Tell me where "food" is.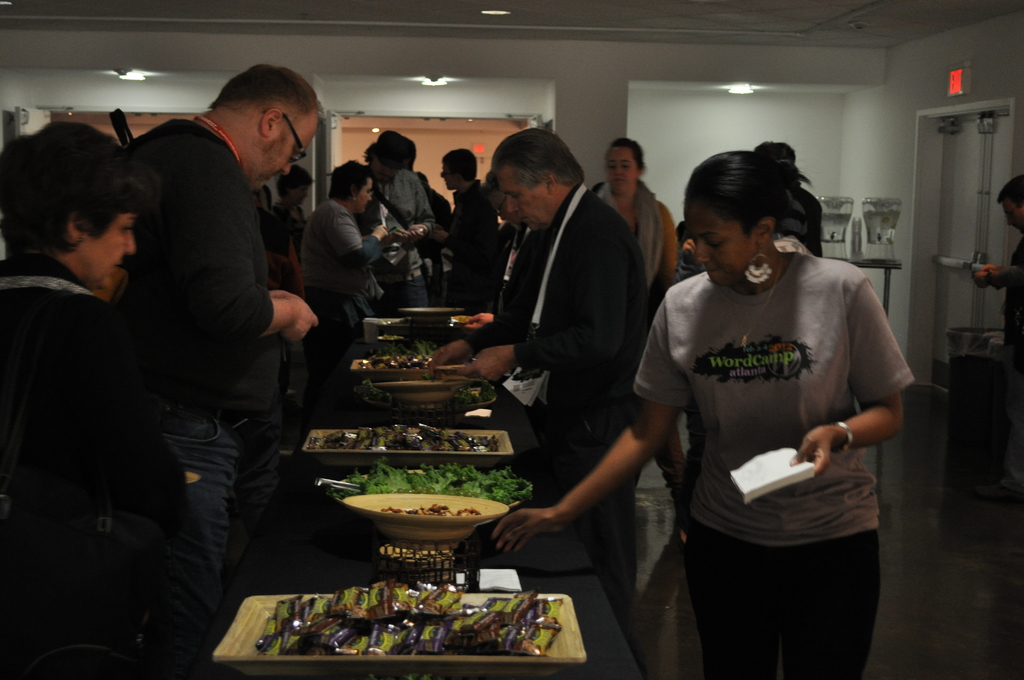
"food" is at 331, 457, 533, 508.
